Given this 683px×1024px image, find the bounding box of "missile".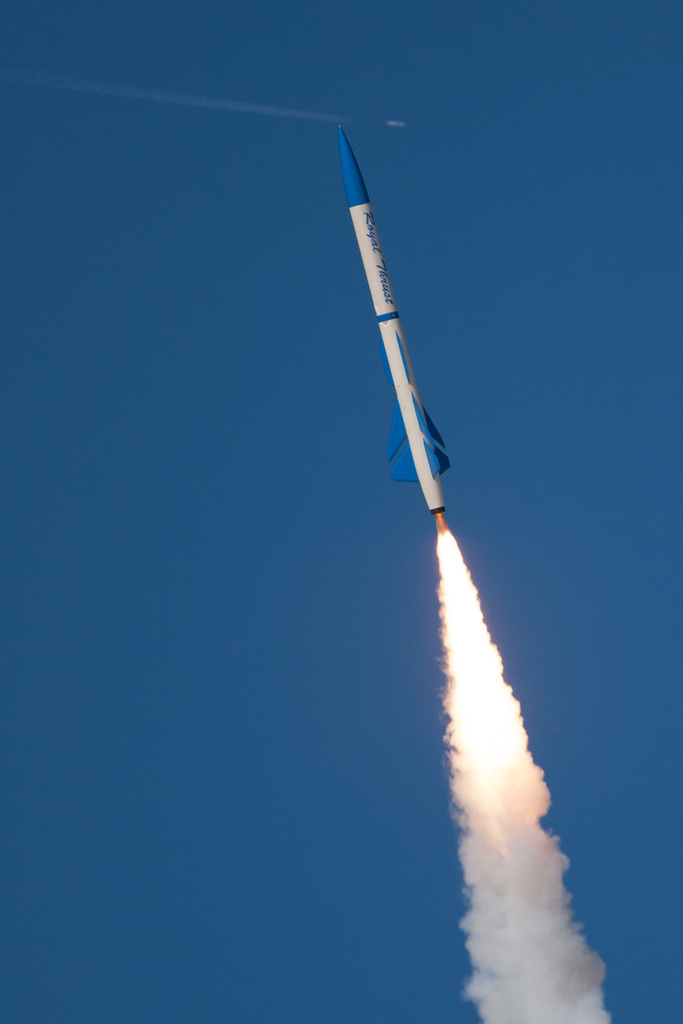
313/111/456/539.
